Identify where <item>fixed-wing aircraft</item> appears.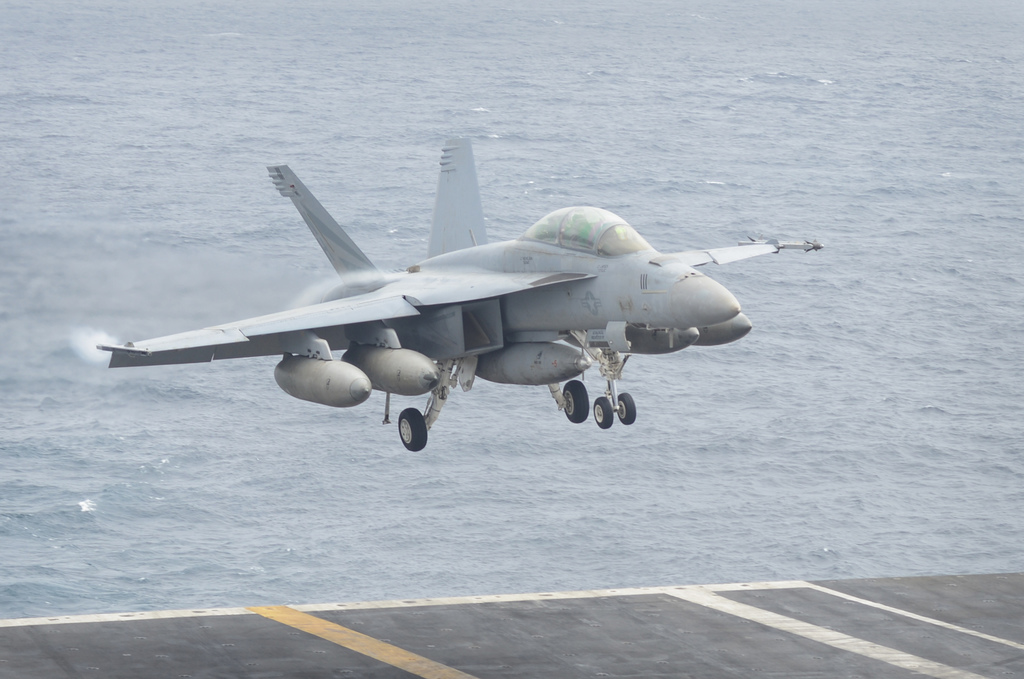
Appears at box=[93, 132, 826, 454].
